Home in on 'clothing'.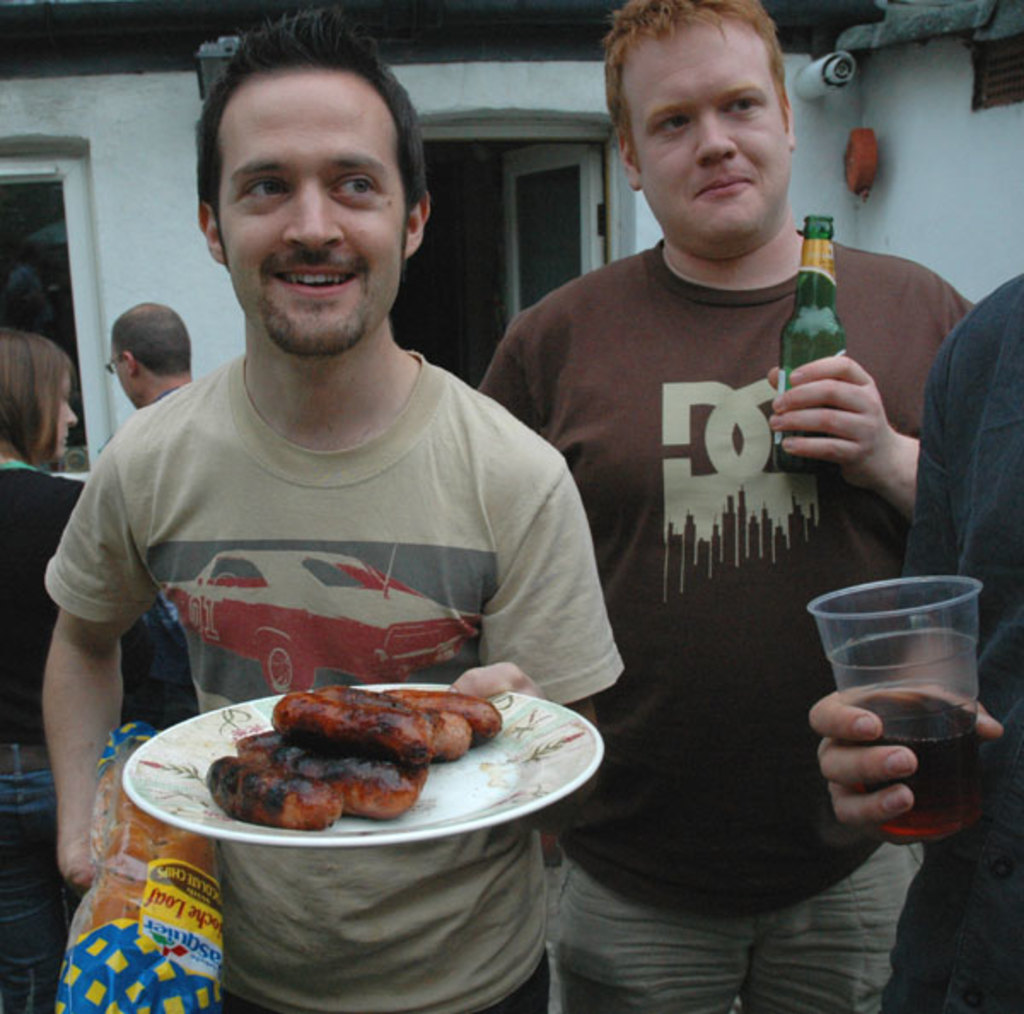
Homed in at [0, 456, 169, 1012].
